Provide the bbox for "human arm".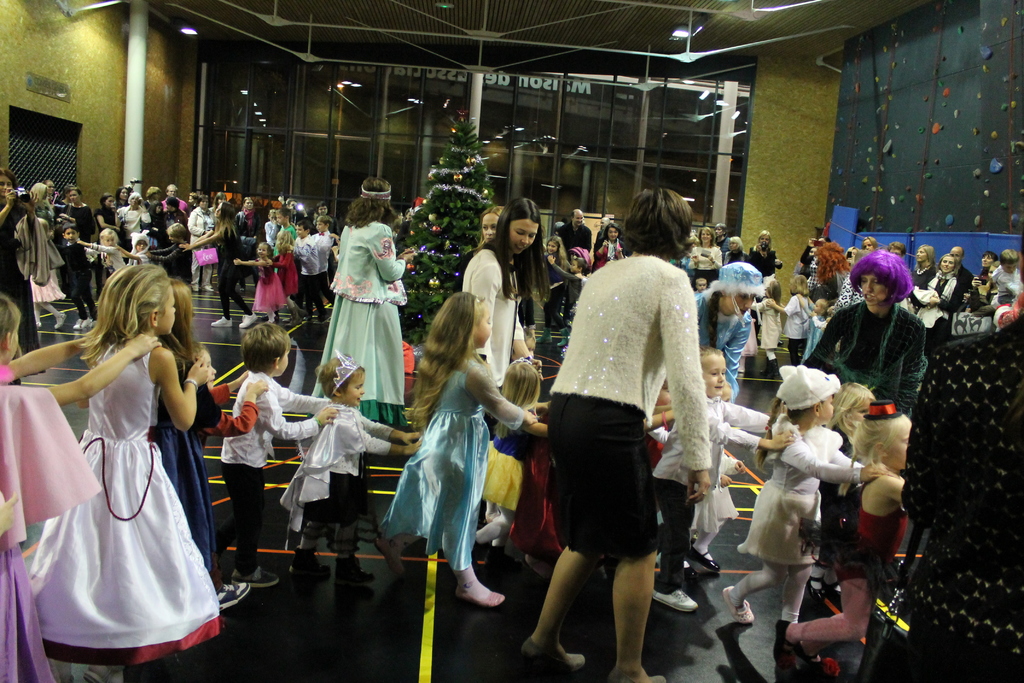
(x1=85, y1=247, x2=101, y2=256).
